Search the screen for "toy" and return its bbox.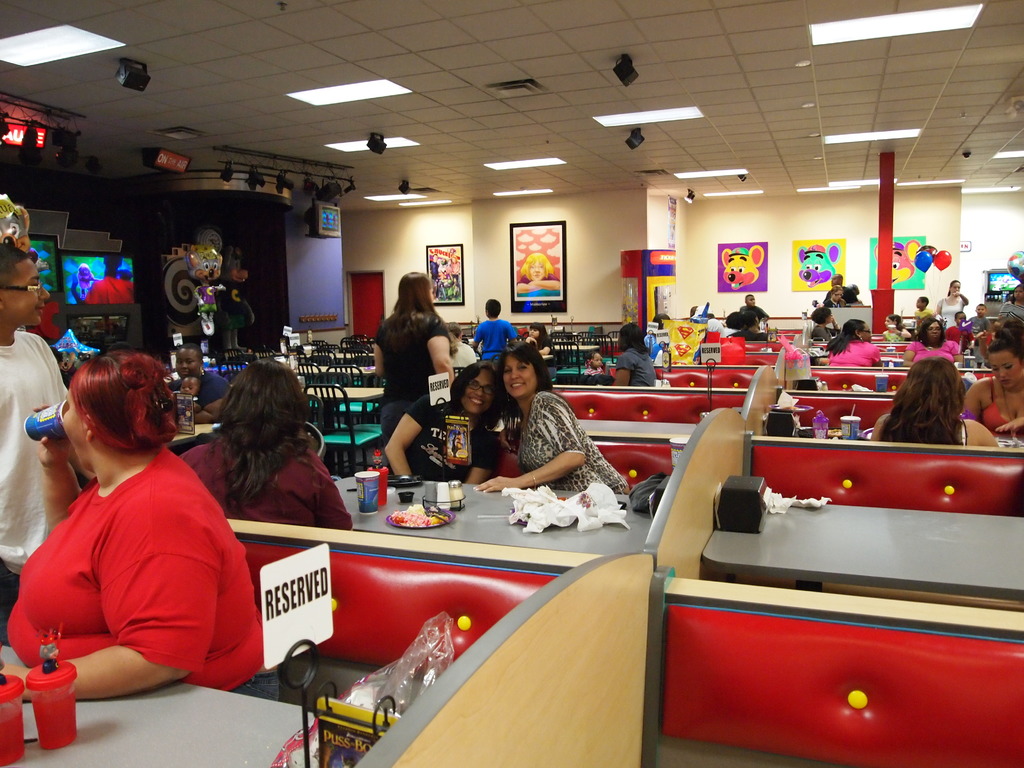
Found: x1=185, y1=245, x2=222, y2=335.
